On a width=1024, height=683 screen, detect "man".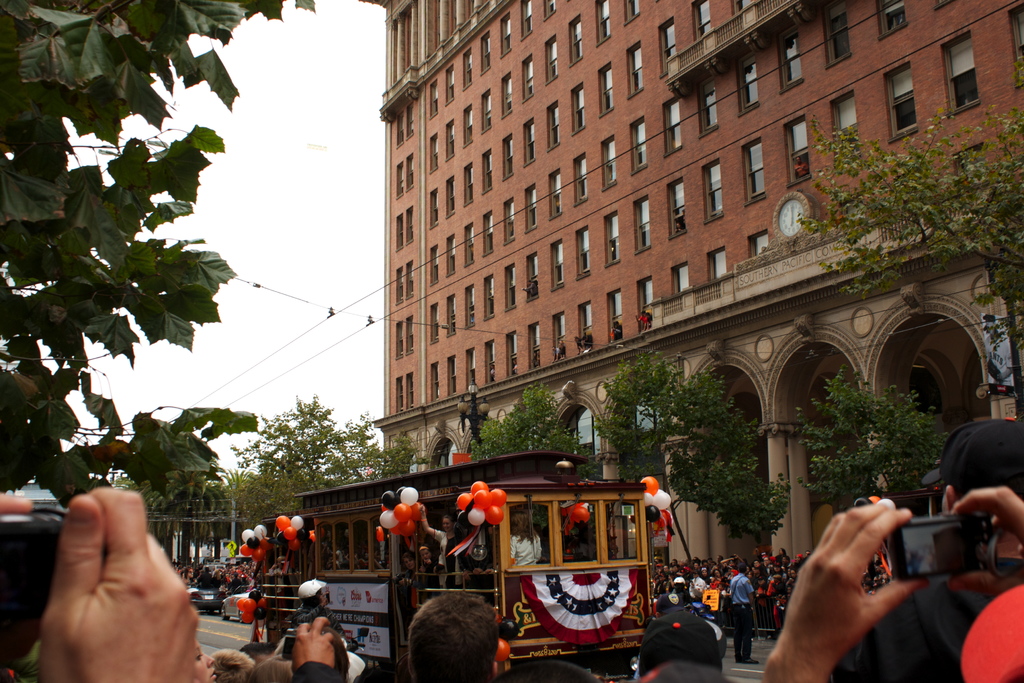
{"left": 408, "top": 590, "right": 497, "bottom": 682}.
